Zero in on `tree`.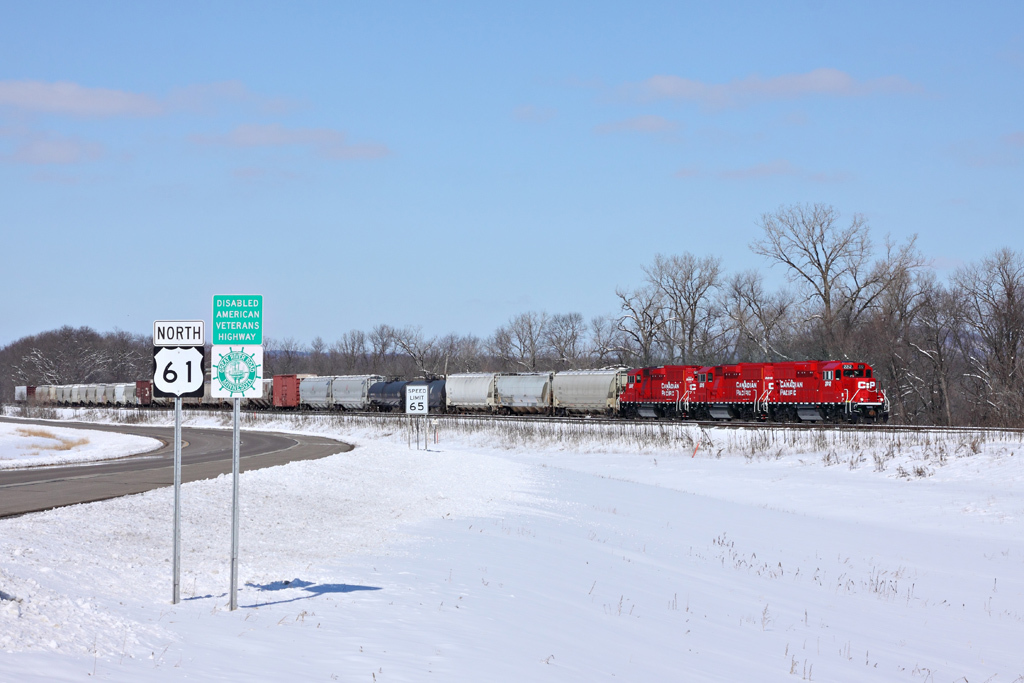
Zeroed in: <region>885, 241, 923, 417</region>.
